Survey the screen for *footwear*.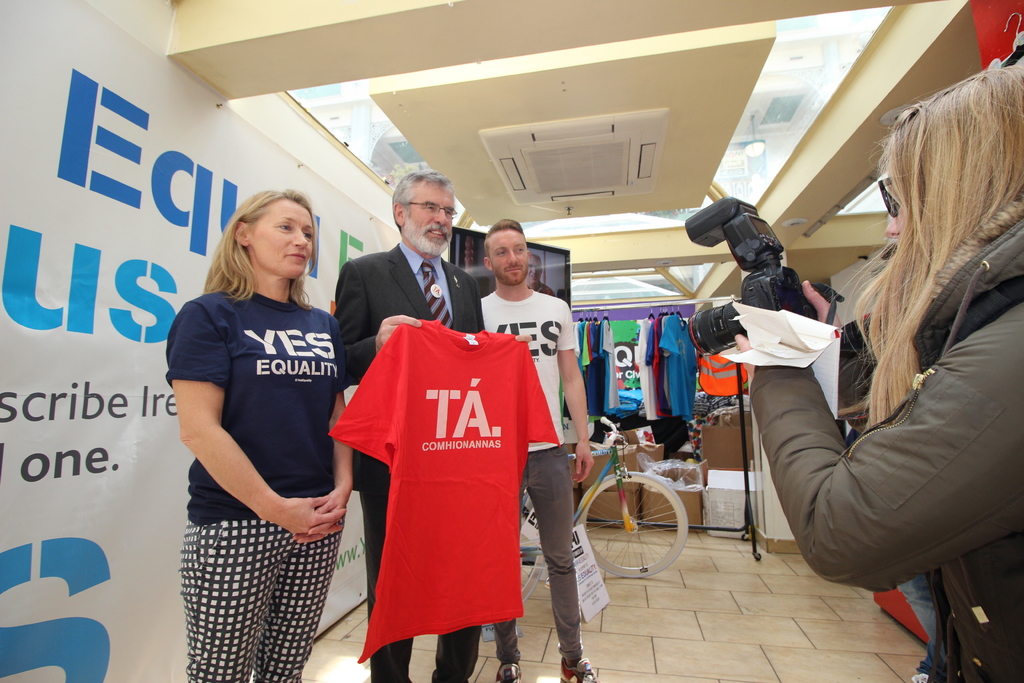
Survey found: 497 661 520 682.
